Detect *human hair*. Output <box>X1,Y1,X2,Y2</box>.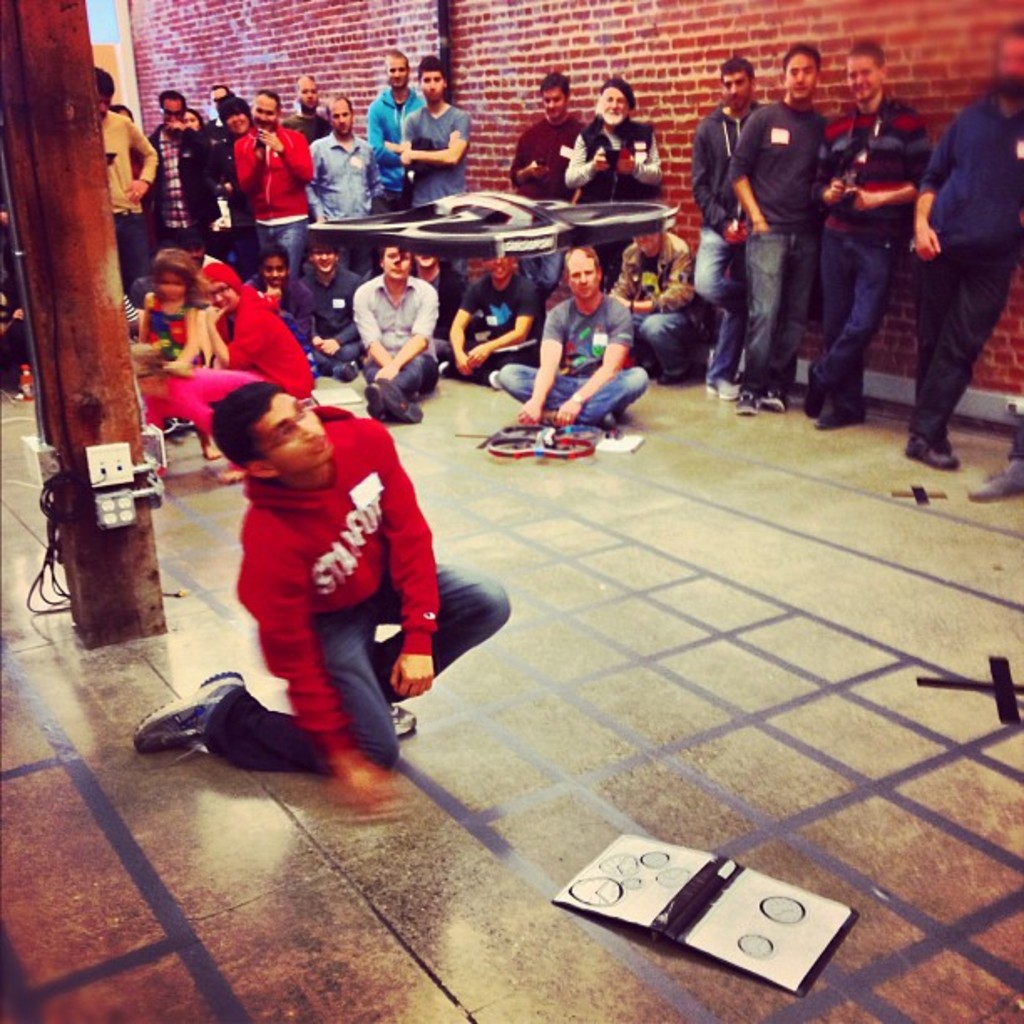
<box>376,246,415,274</box>.
